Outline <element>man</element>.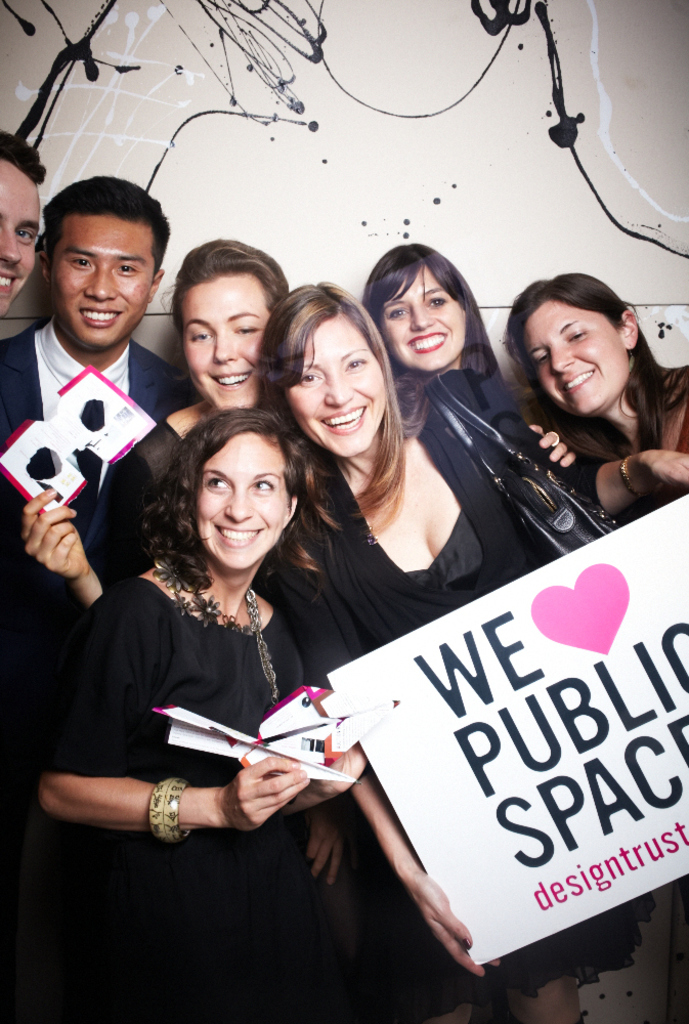
Outline: 0/176/181/591.
